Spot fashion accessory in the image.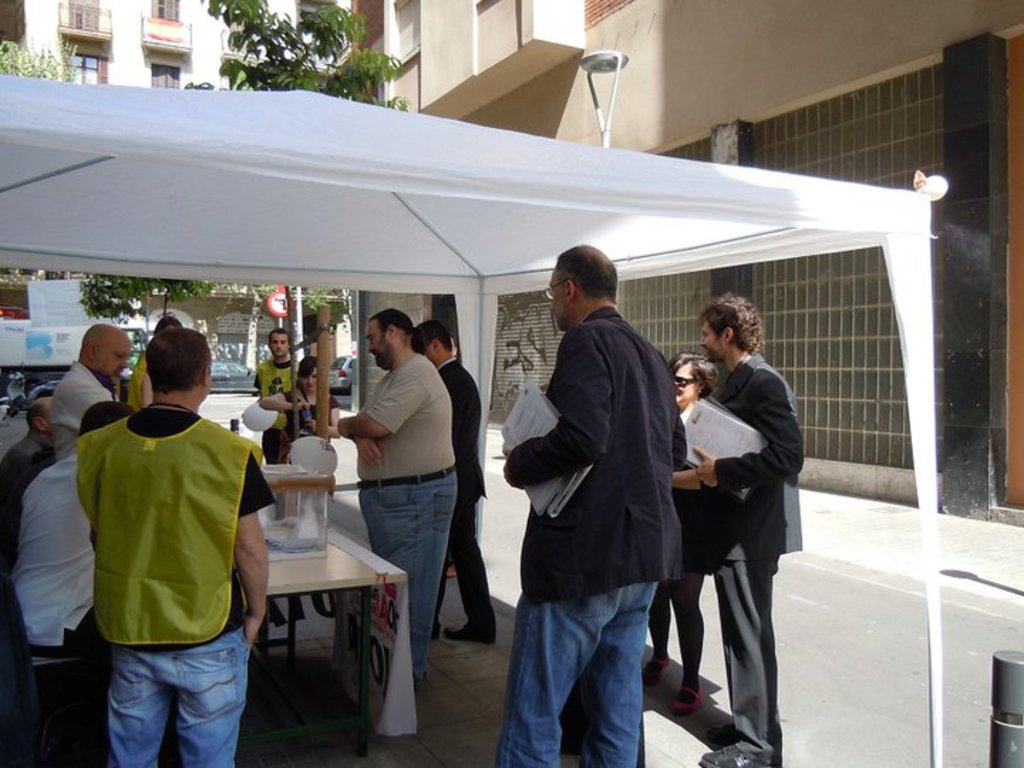
fashion accessory found at {"left": 431, "top": 629, "right": 444, "bottom": 637}.
